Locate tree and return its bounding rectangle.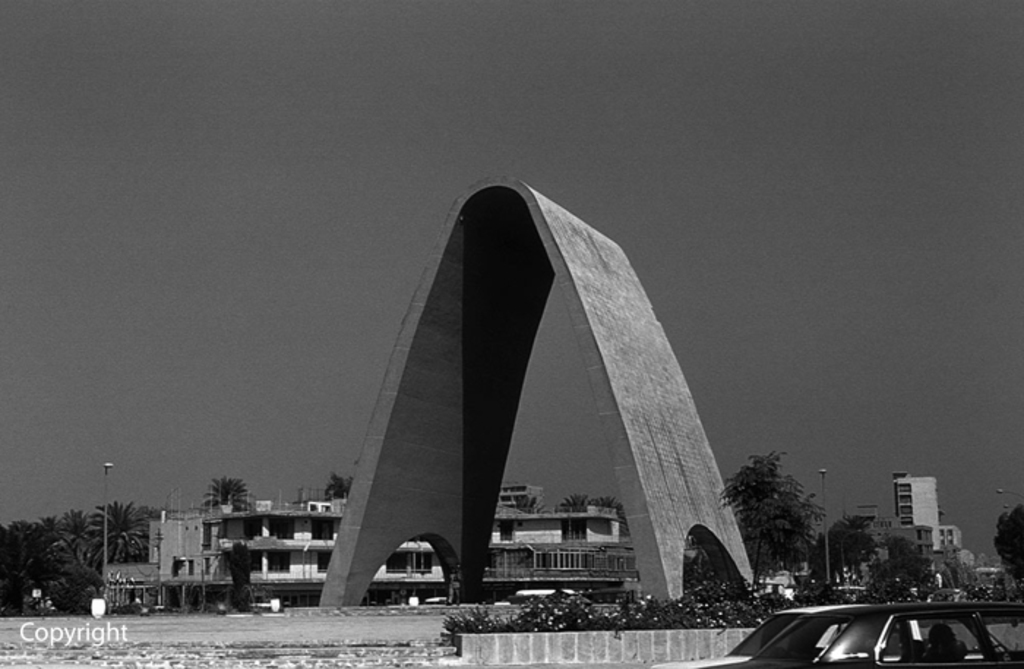
206 479 257 520.
